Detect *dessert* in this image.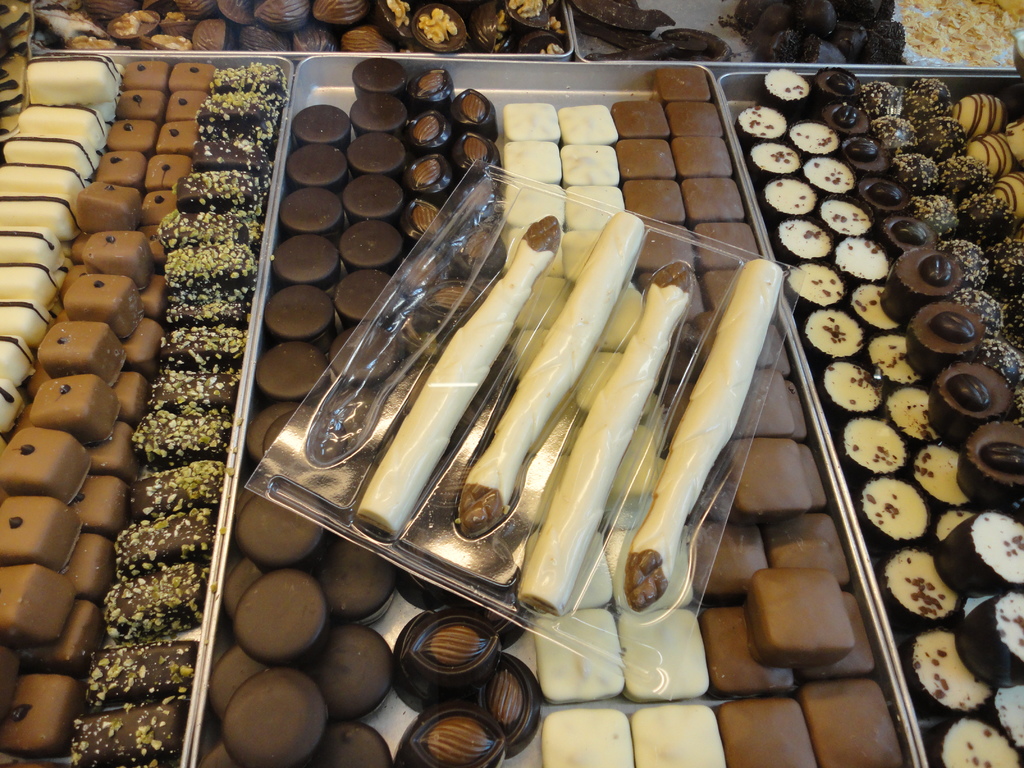
Detection: (left=0, top=560, right=70, bottom=641).
